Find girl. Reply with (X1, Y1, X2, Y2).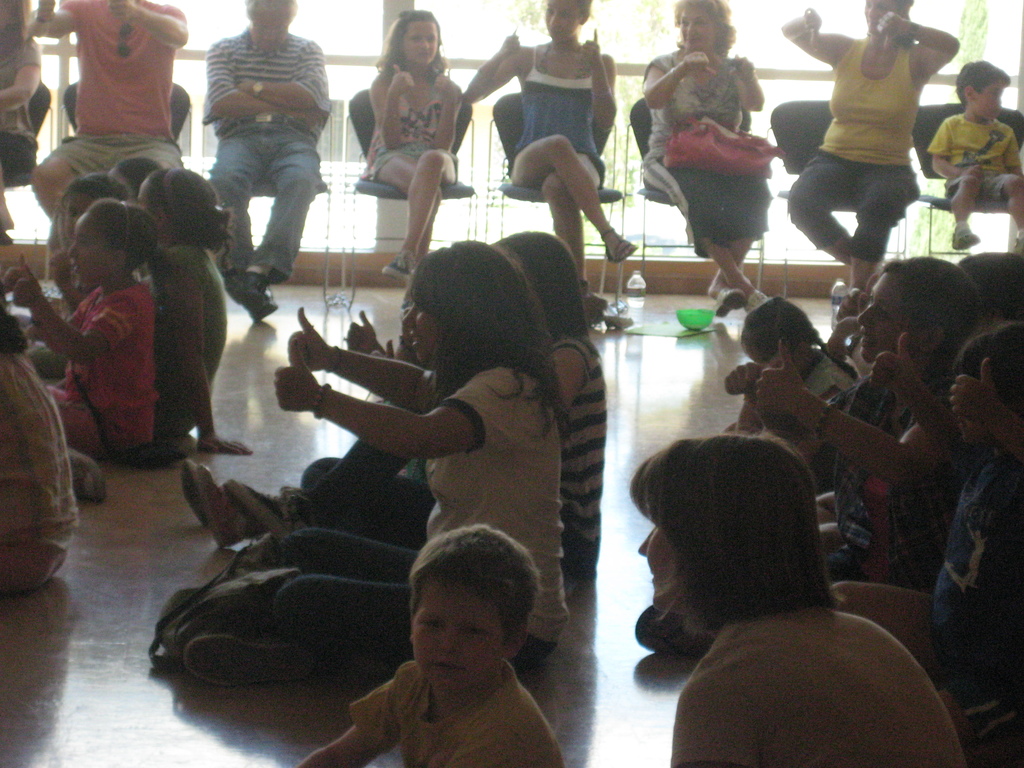
(718, 296, 862, 467).
